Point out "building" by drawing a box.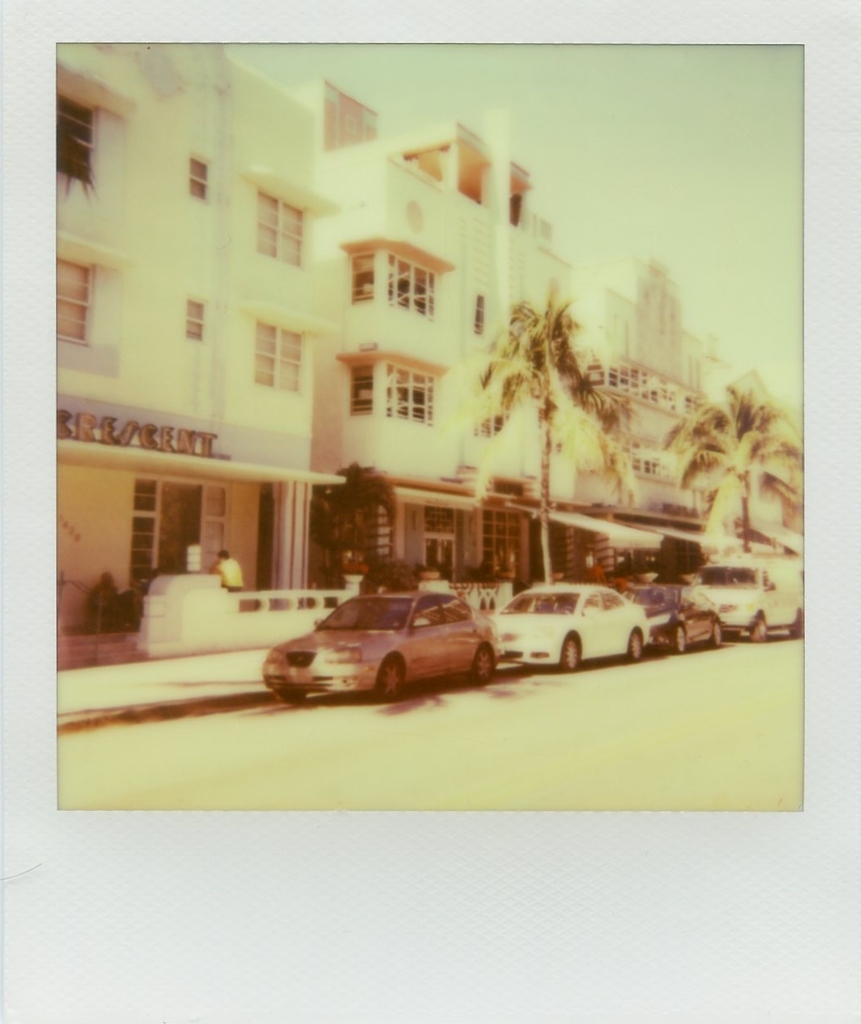
bbox(288, 77, 579, 582).
